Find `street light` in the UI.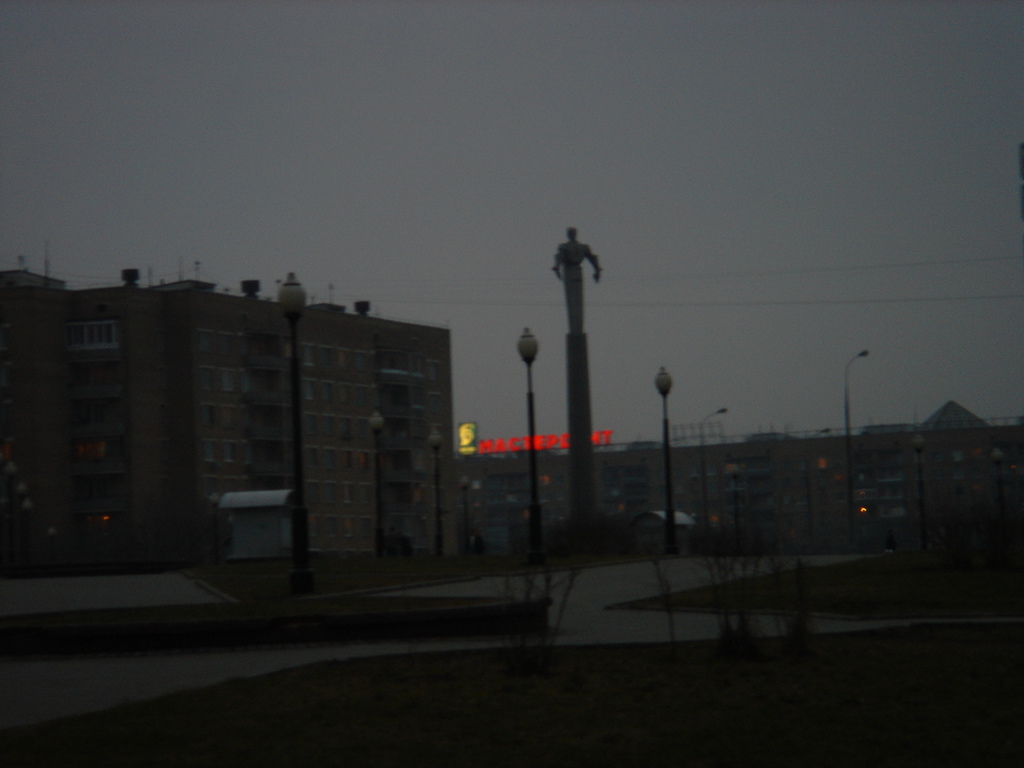
UI element at Rect(840, 346, 872, 514).
